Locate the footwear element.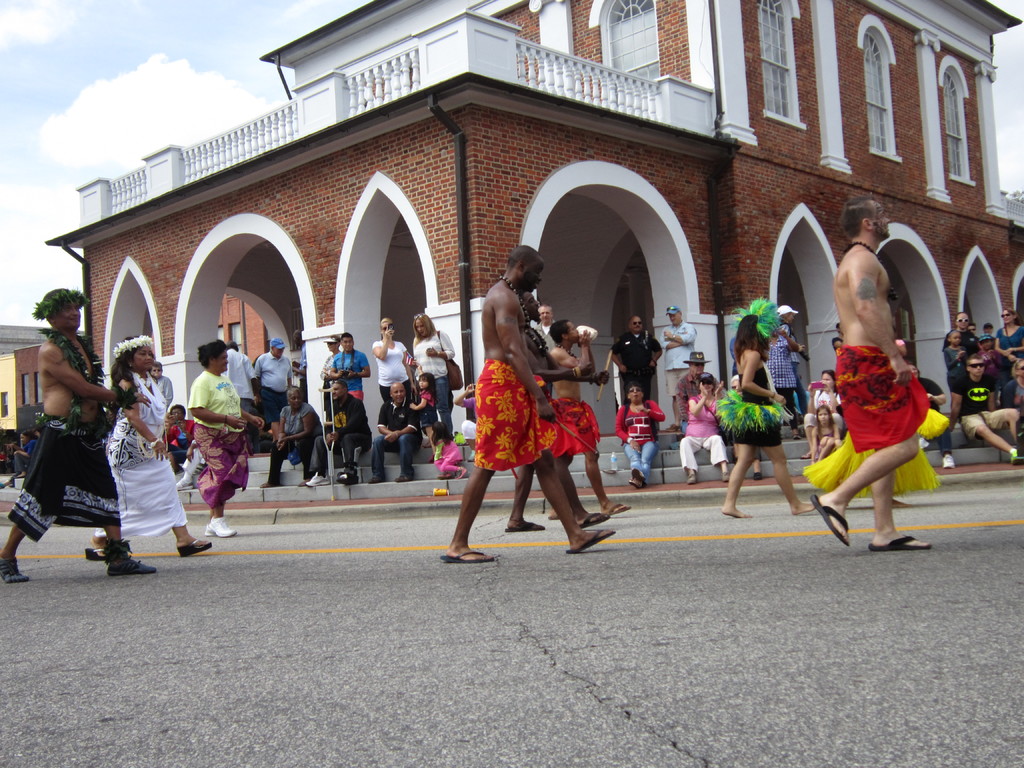
Element bbox: (x1=806, y1=495, x2=850, y2=545).
